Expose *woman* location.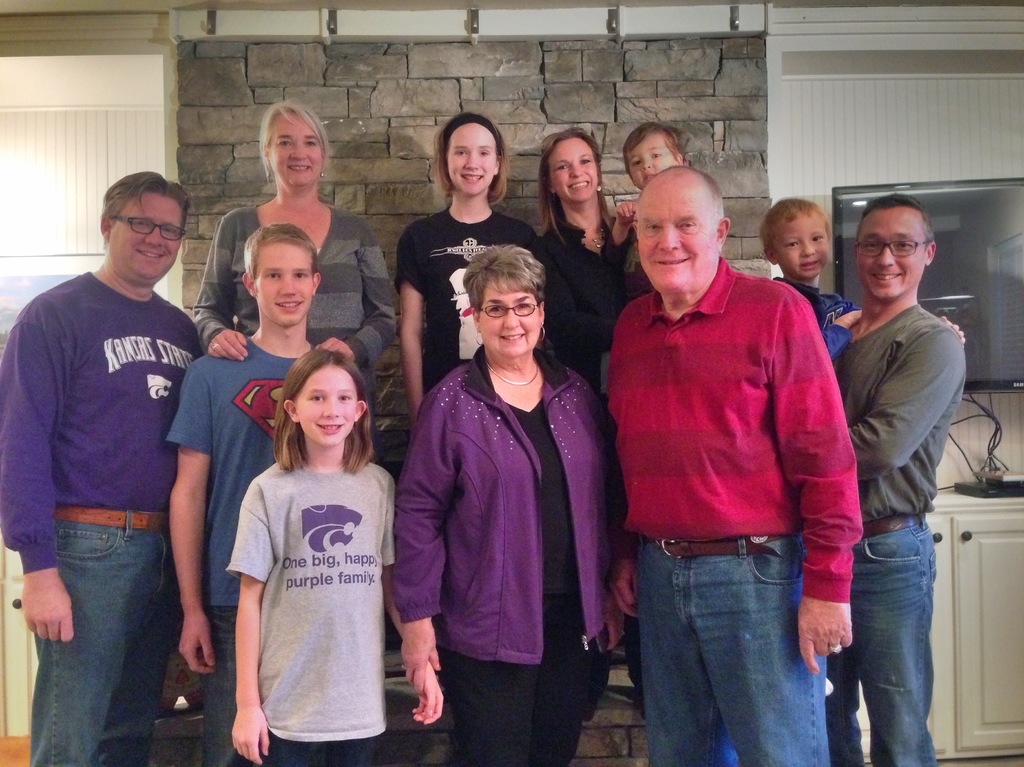
Exposed at (391,111,549,439).
